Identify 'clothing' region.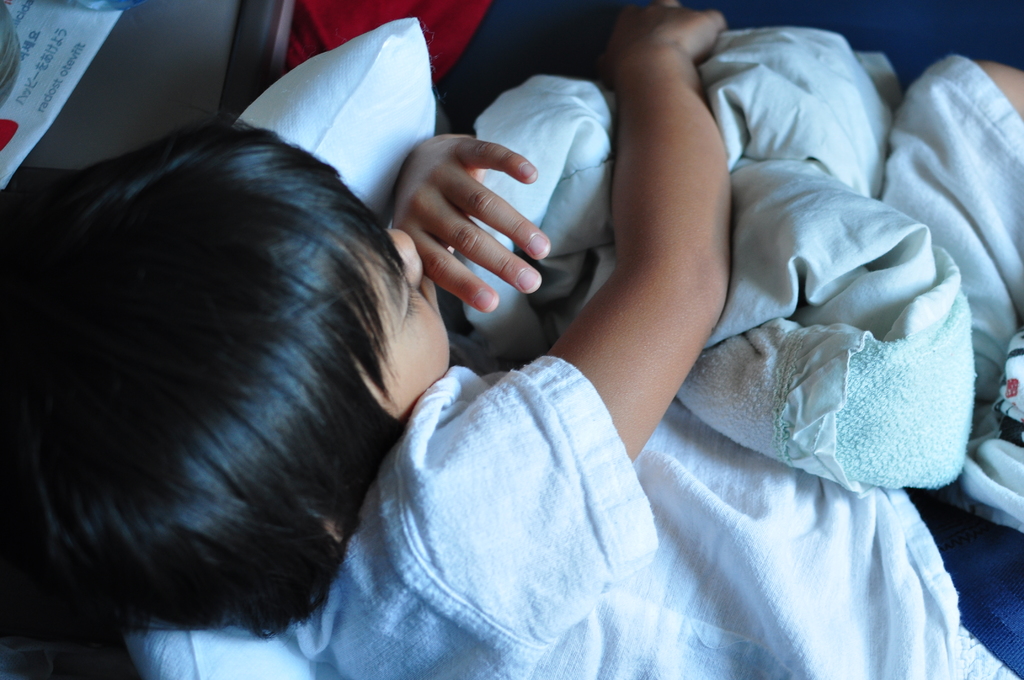
Region: BBox(284, 332, 972, 679).
